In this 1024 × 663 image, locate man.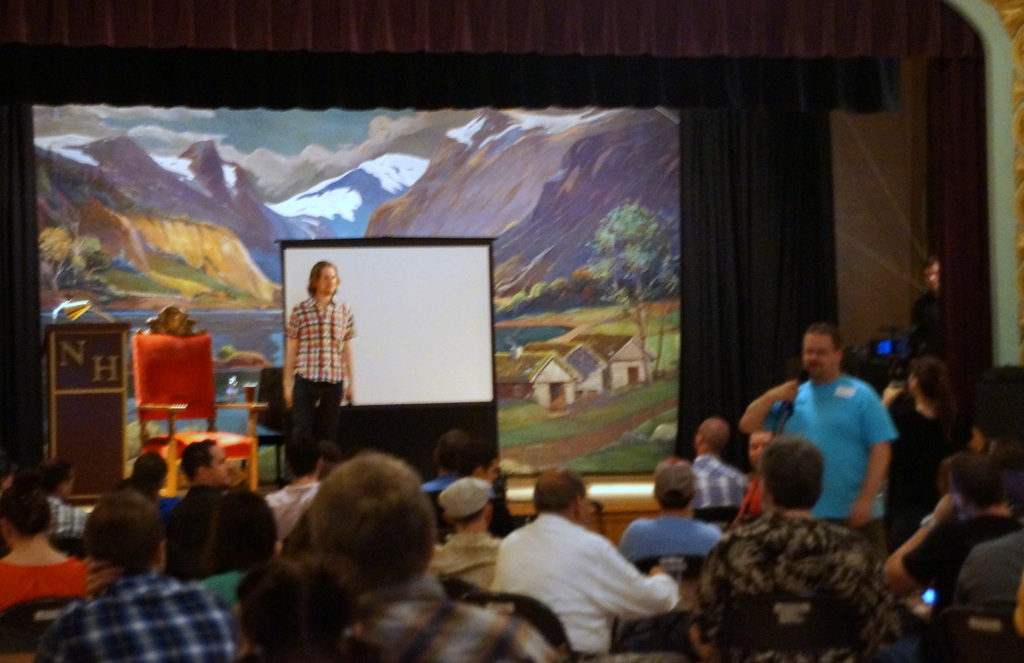
Bounding box: (x1=614, y1=457, x2=726, y2=559).
